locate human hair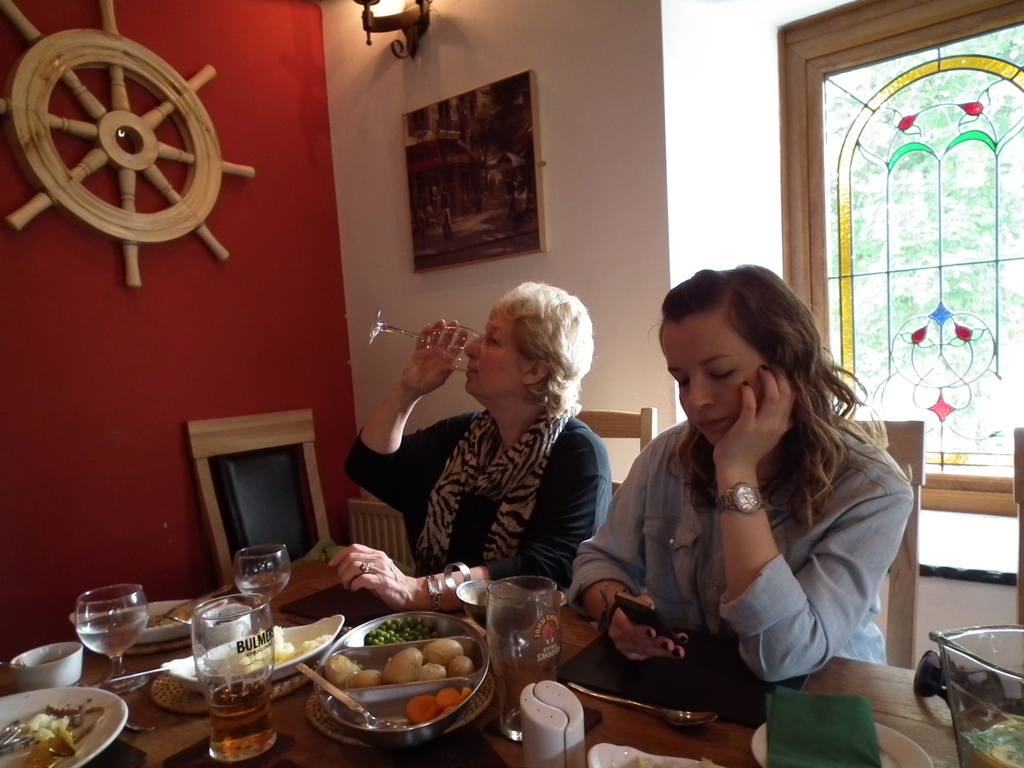
BBox(483, 284, 595, 426)
